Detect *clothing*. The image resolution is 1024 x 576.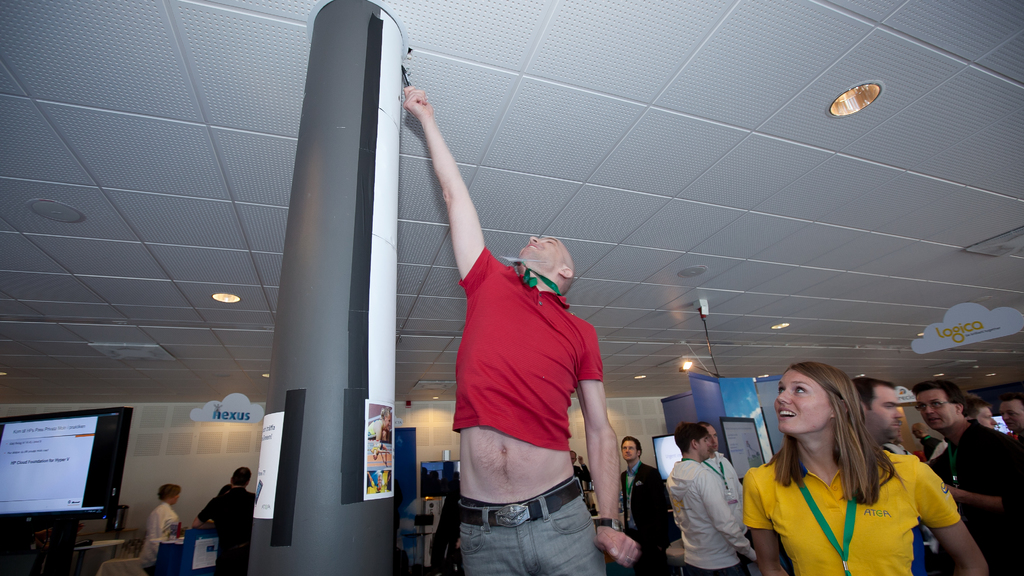
614, 463, 678, 561.
